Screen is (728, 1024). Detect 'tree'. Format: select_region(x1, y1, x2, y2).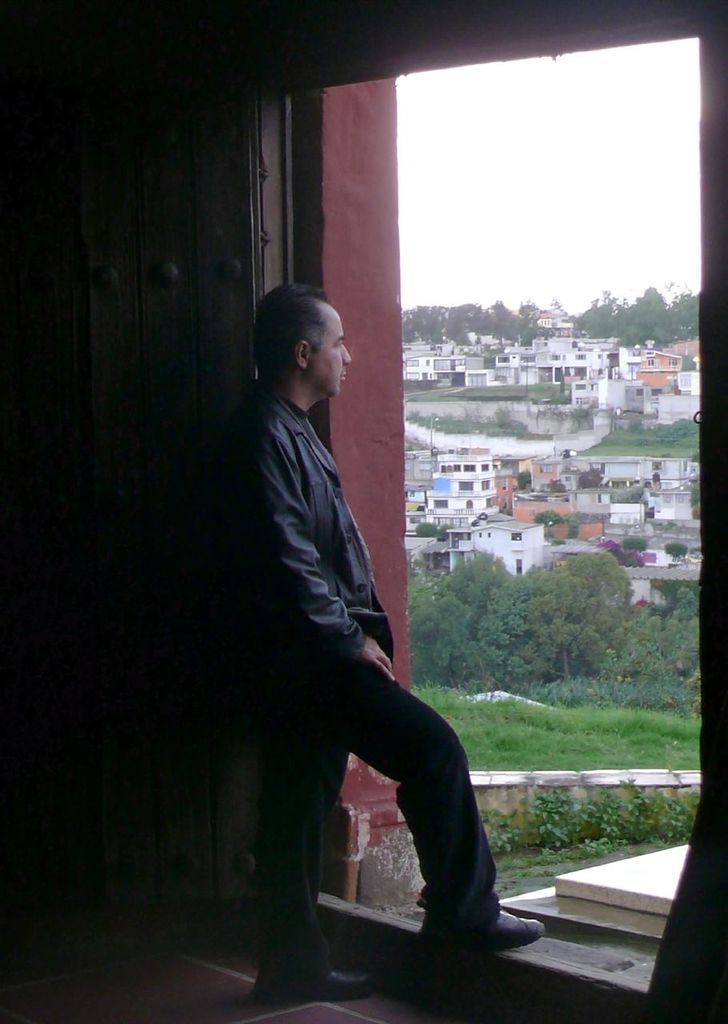
select_region(654, 298, 686, 343).
